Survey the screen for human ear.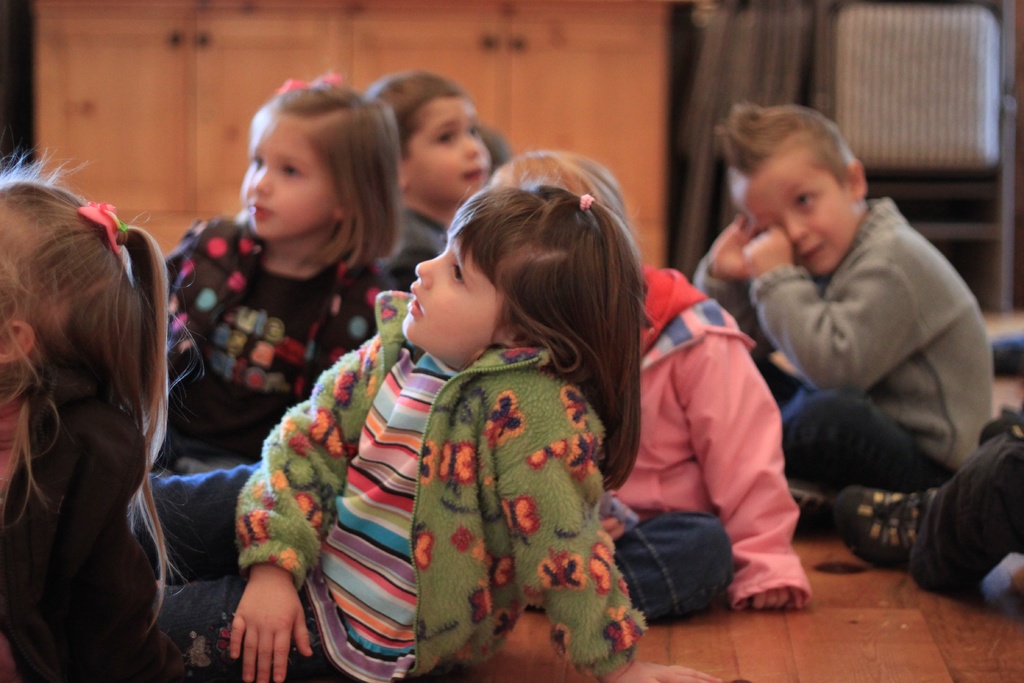
Survey found: [1, 319, 35, 361].
